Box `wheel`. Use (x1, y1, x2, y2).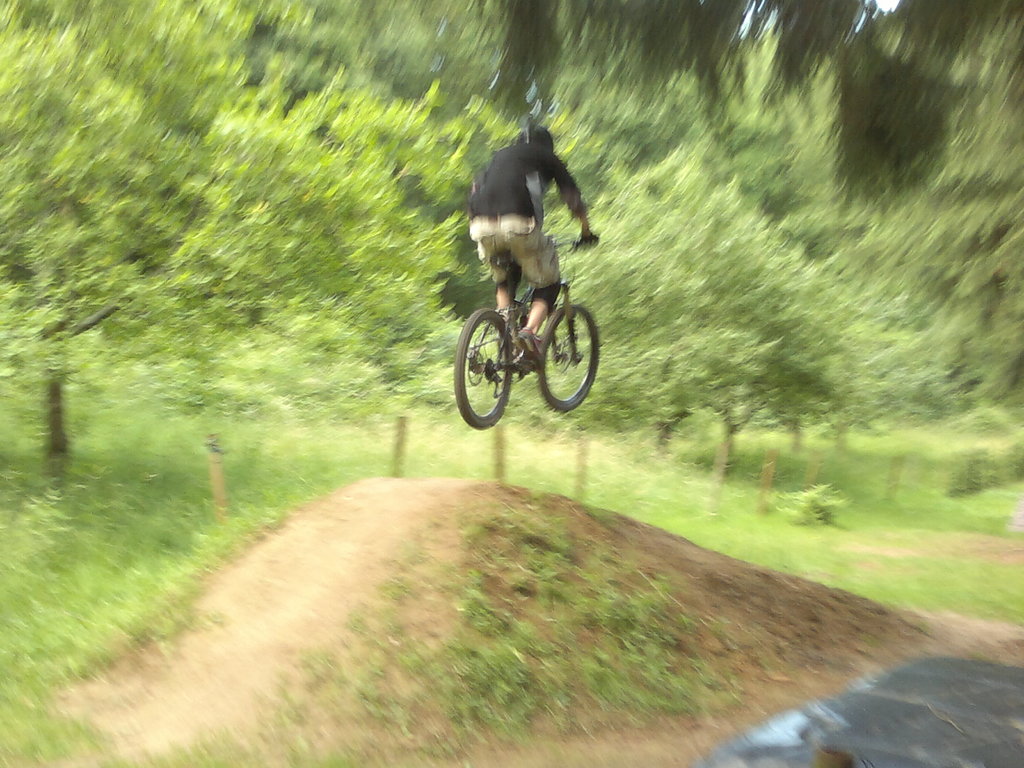
(536, 298, 605, 414).
